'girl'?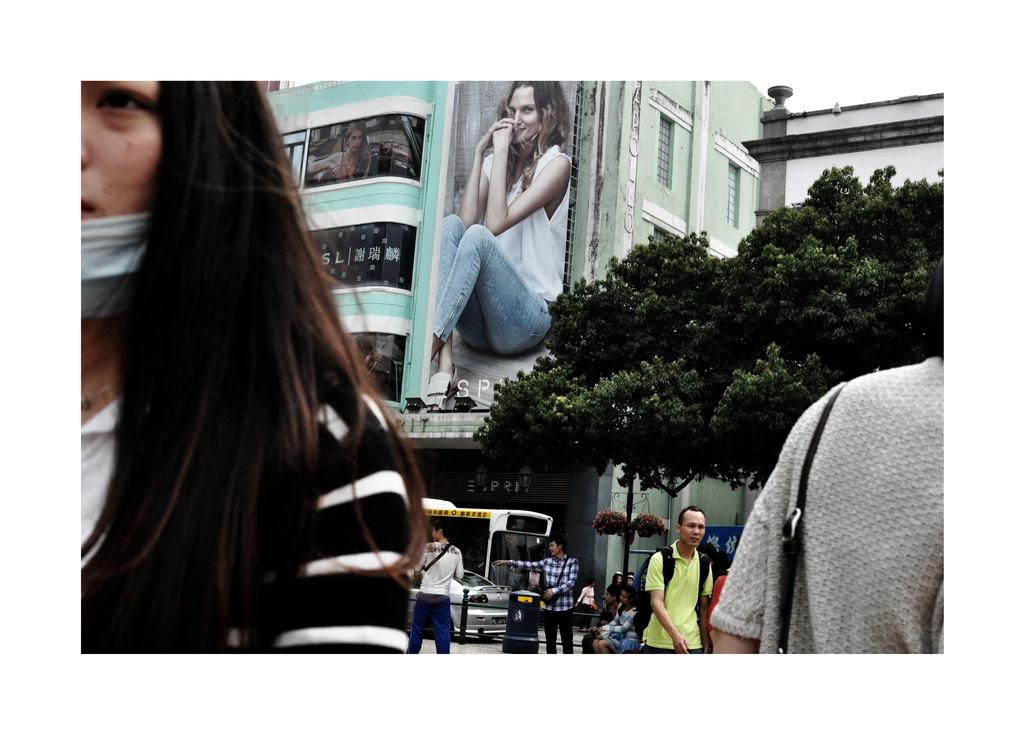
[left=305, top=120, right=370, bottom=182]
